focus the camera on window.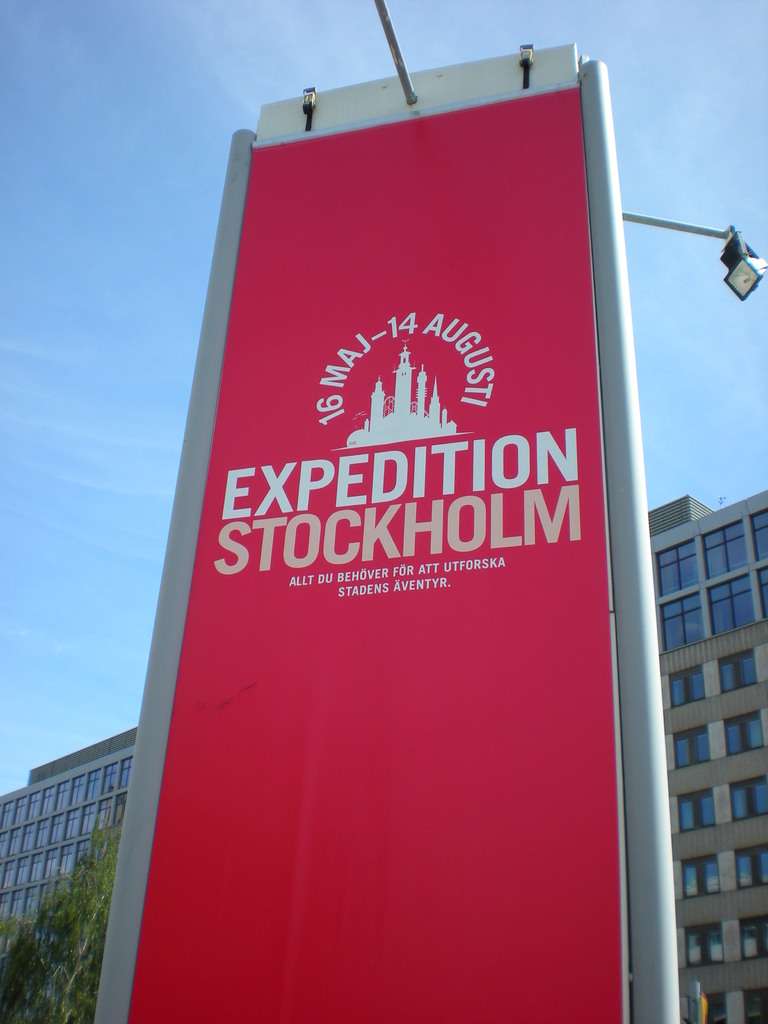
Focus region: {"x1": 723, "y1": 644, "x2": 758, "y2": 688}.
